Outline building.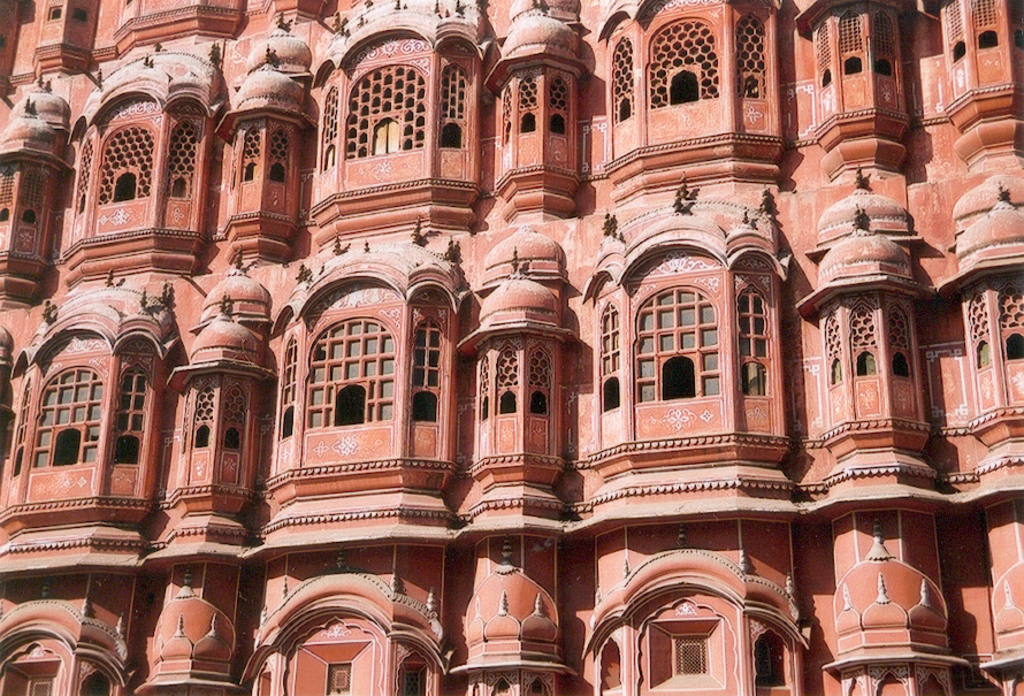
Outline: BBox(0, 0, 1023, 695).
